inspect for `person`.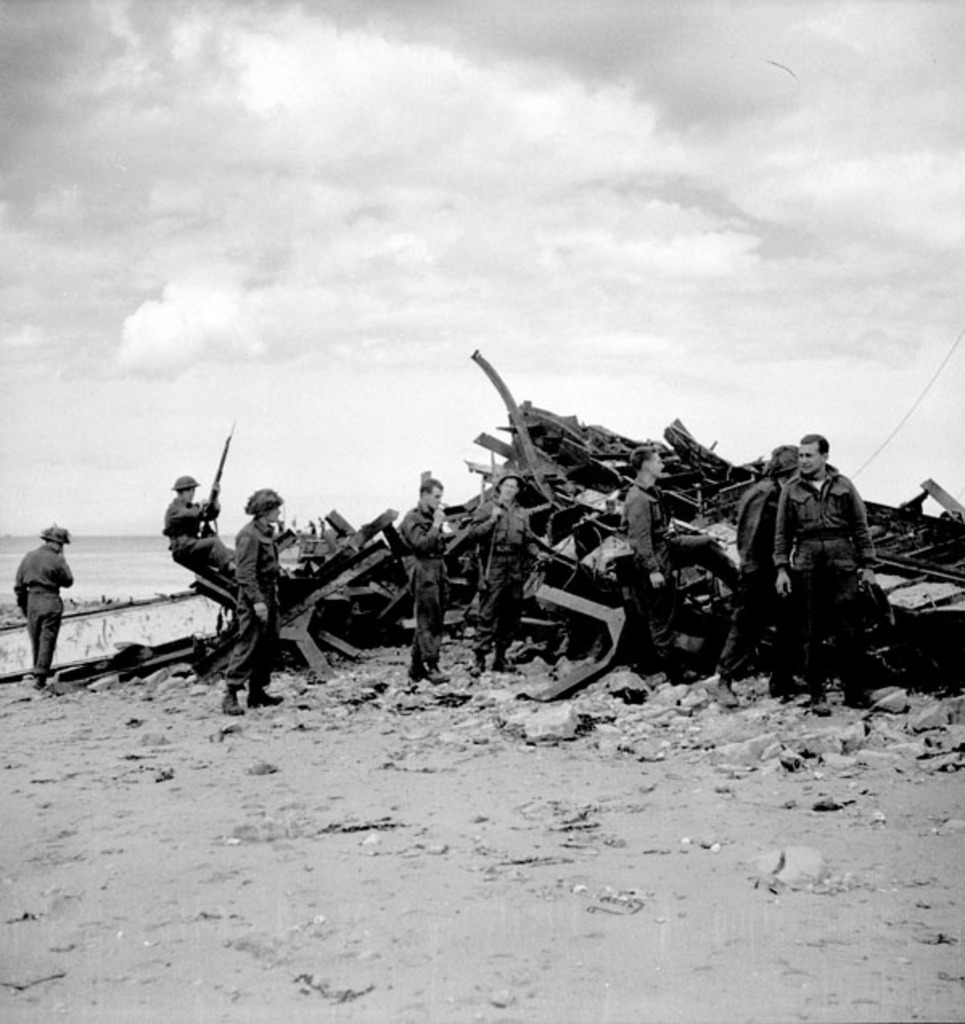
Inspection: <bbox>716, 450, 798, 696</bbox>.
